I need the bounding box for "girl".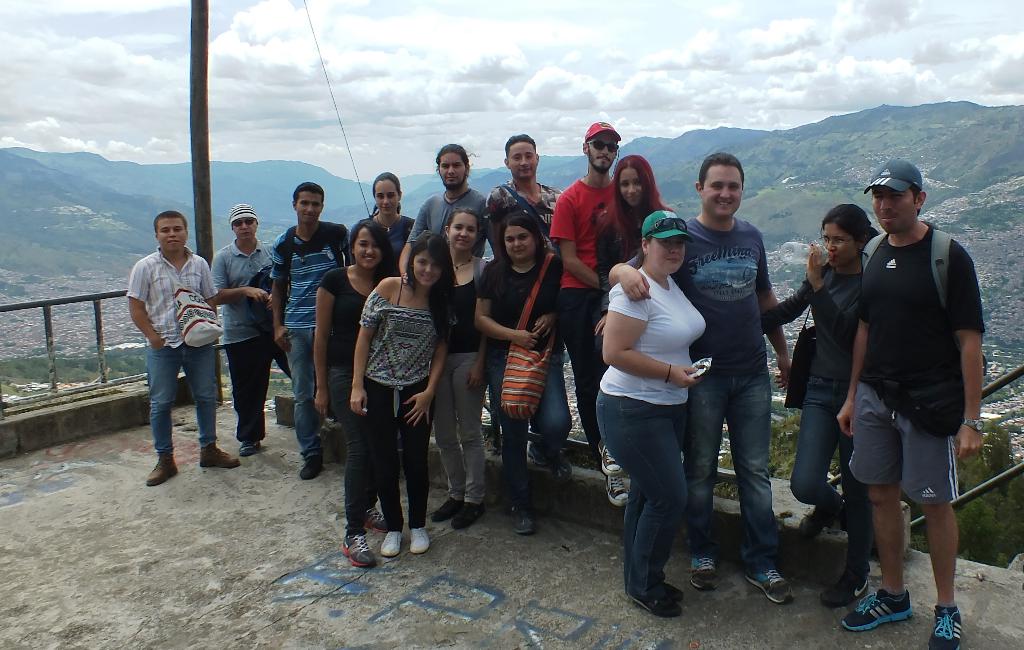
Here it is: select_region(349, 229, 445, 560).
